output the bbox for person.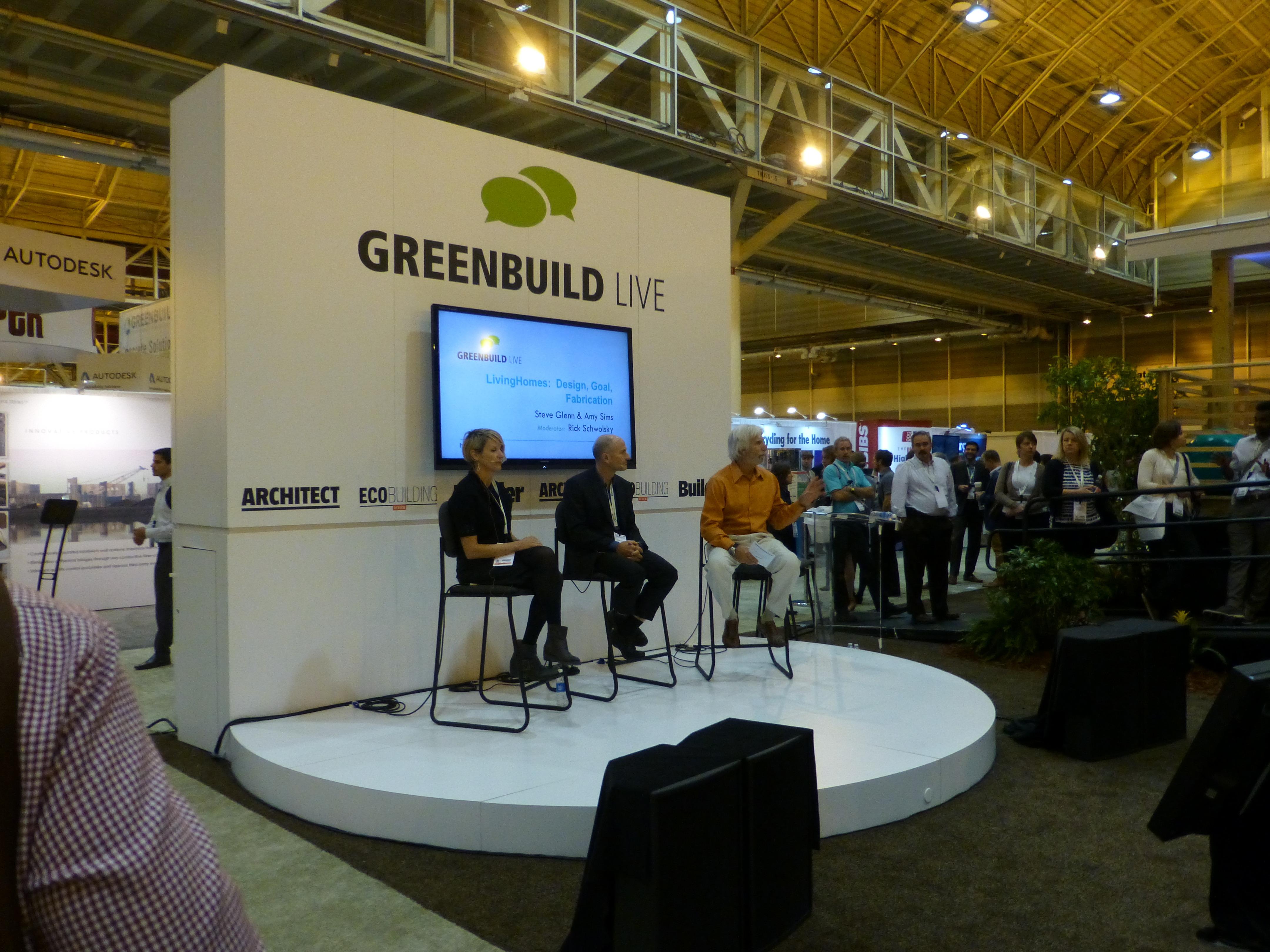
{"left": 309, "top": 126, "right": 325, "bottom": 159}.
